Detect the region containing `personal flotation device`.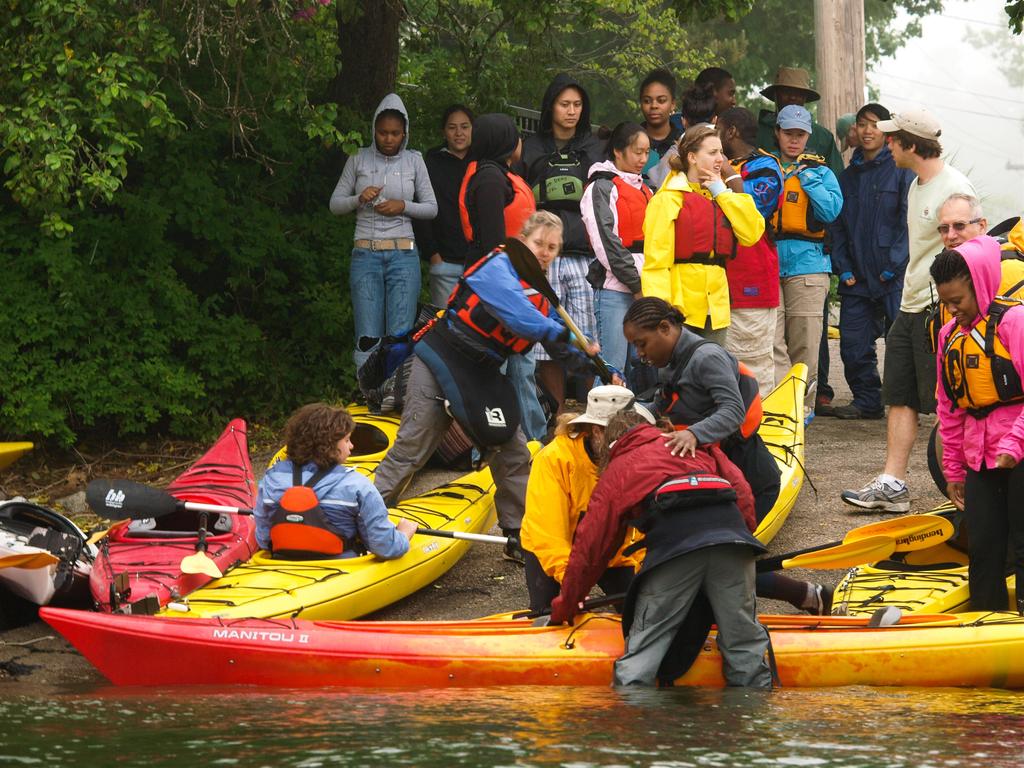
l=458, t=157, r=541, b=265.
